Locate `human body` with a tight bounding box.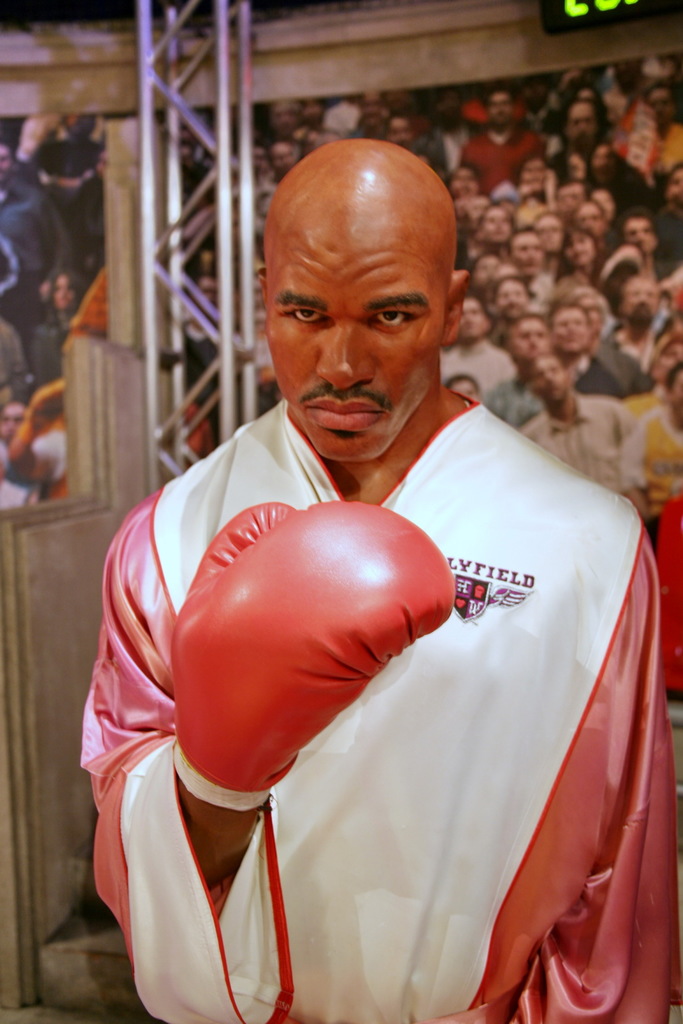
bbox=(62, 269, 669, 1023).
